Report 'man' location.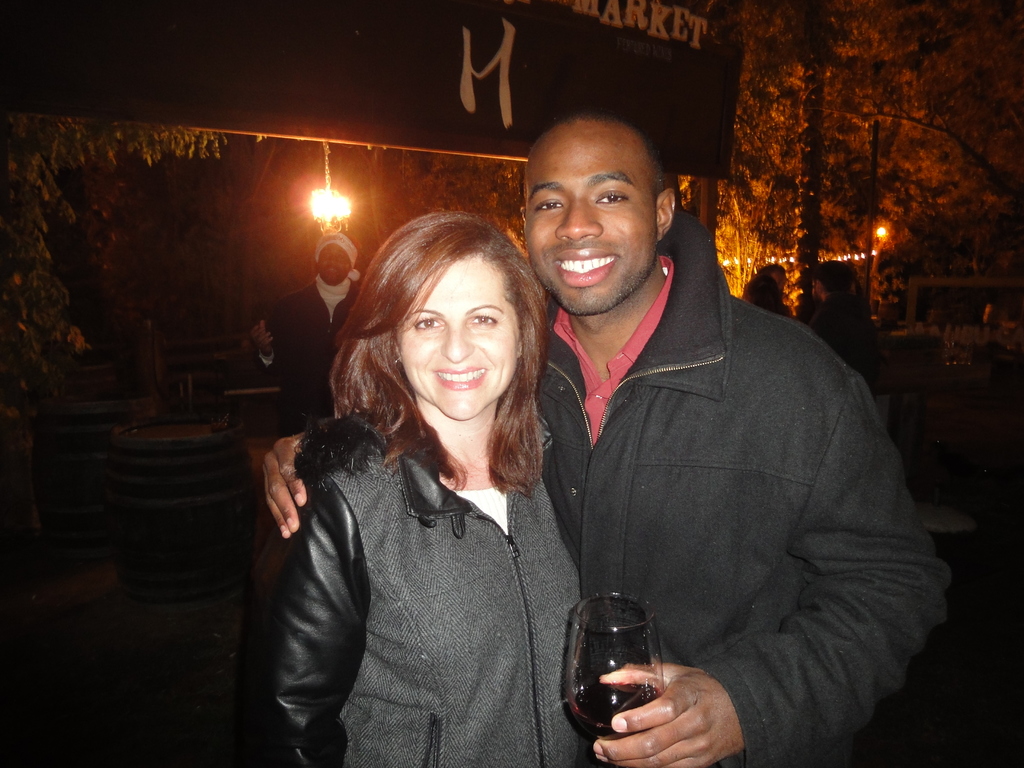
Report: rect(260, 110, 948, 767).
